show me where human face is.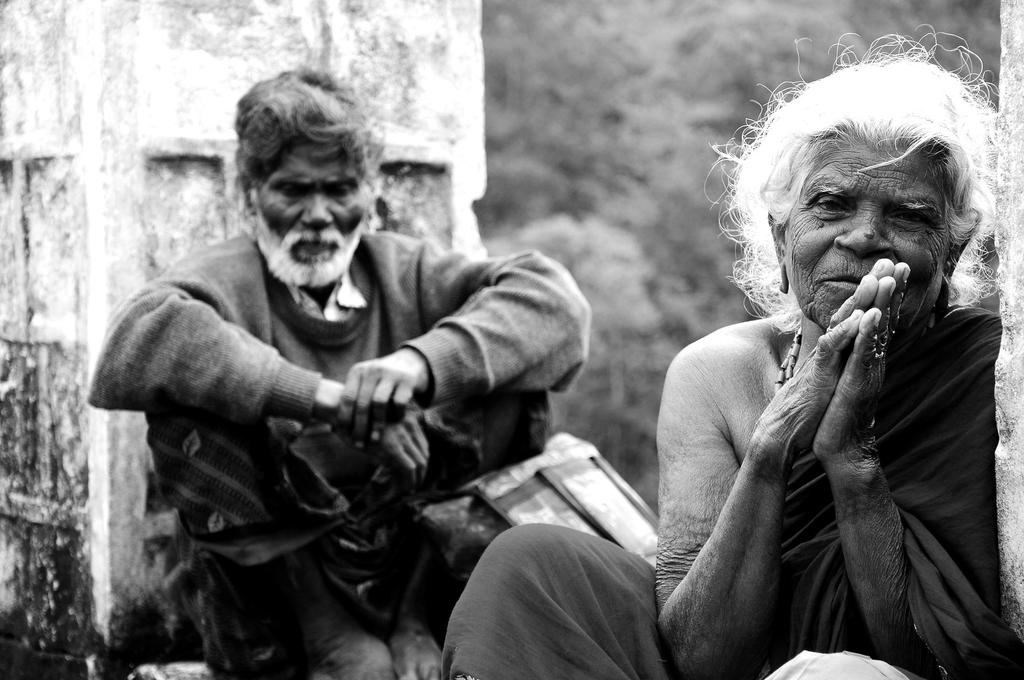
human face is at l=783, t=145, r=968, b=334.
